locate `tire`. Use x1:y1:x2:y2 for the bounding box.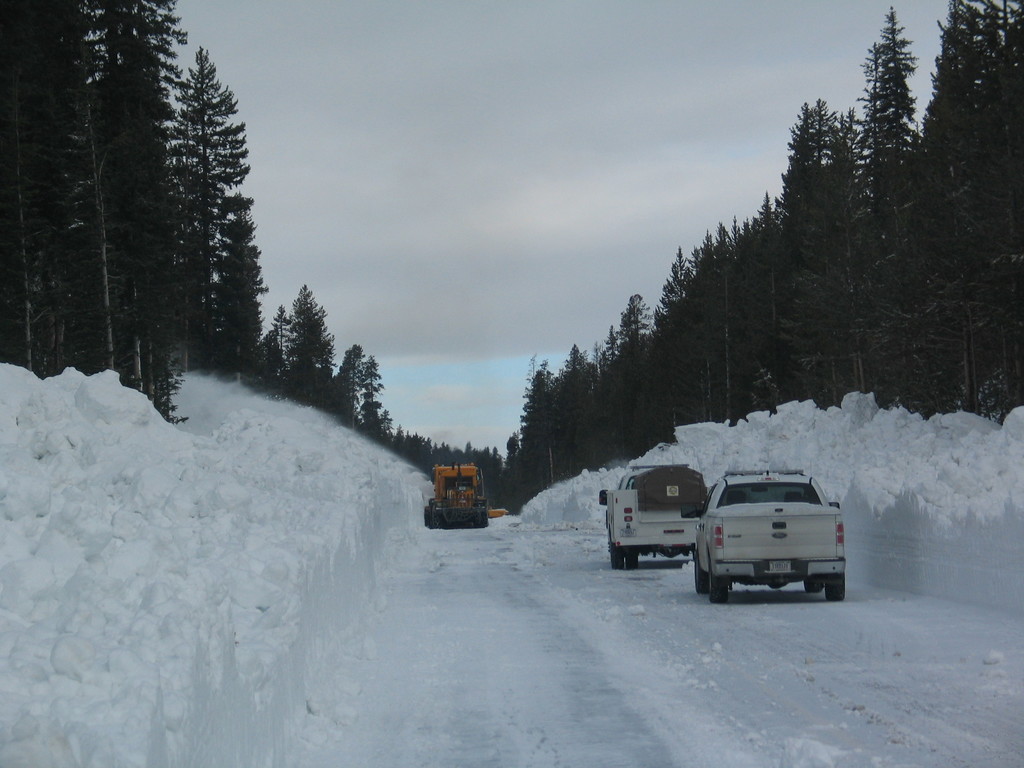
824:579:845:602.
